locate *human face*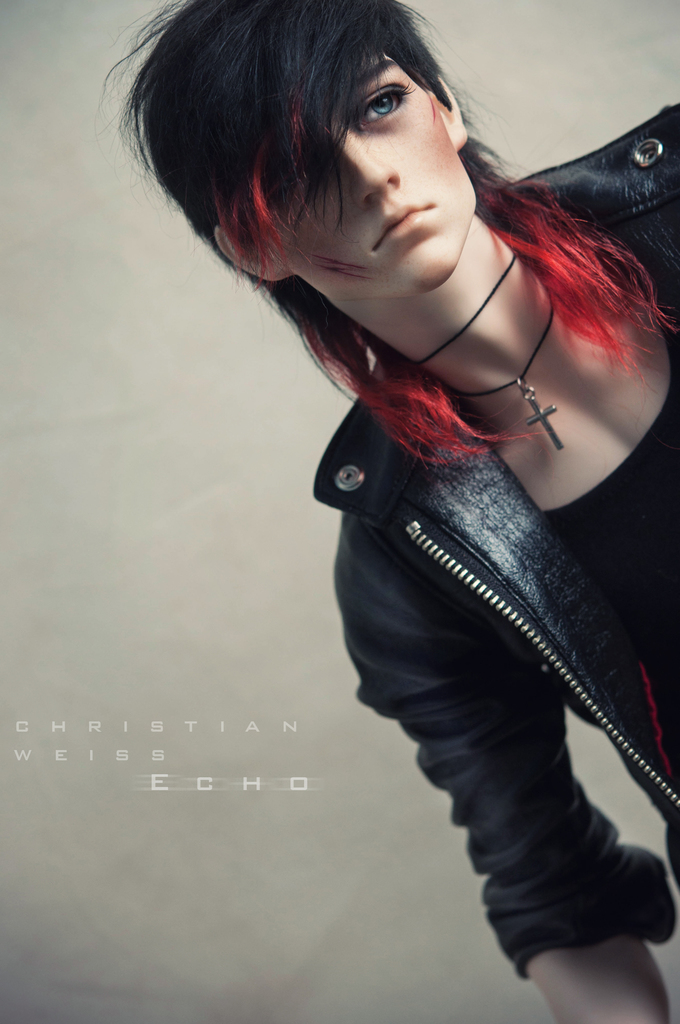
[264,32,485,293]
